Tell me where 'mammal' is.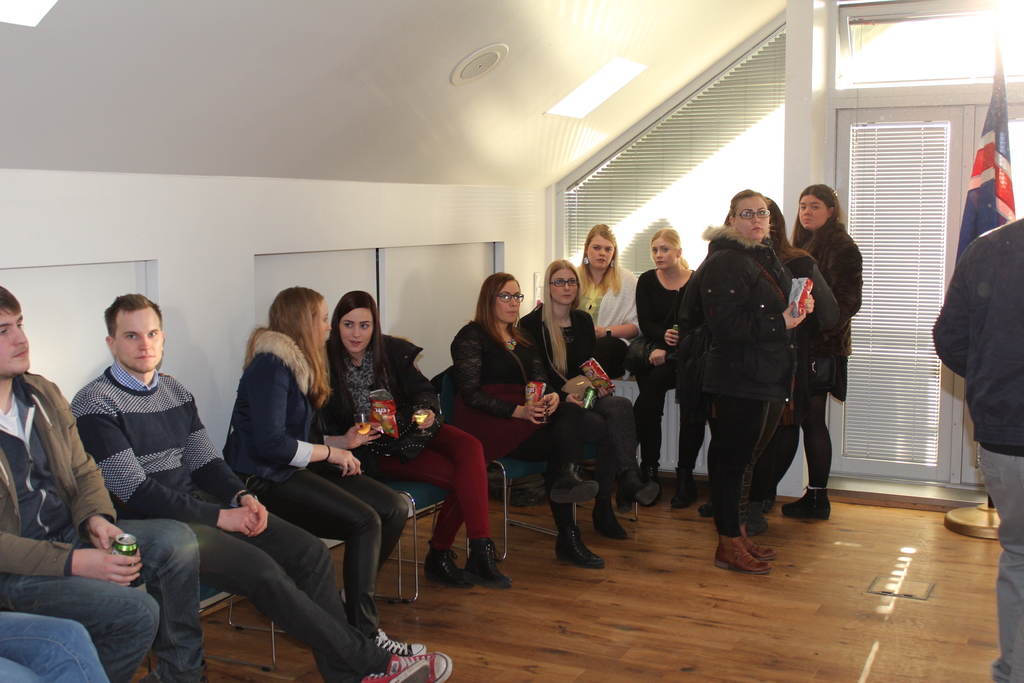
'mammal' is at detection(0, 607, 109, 682).
